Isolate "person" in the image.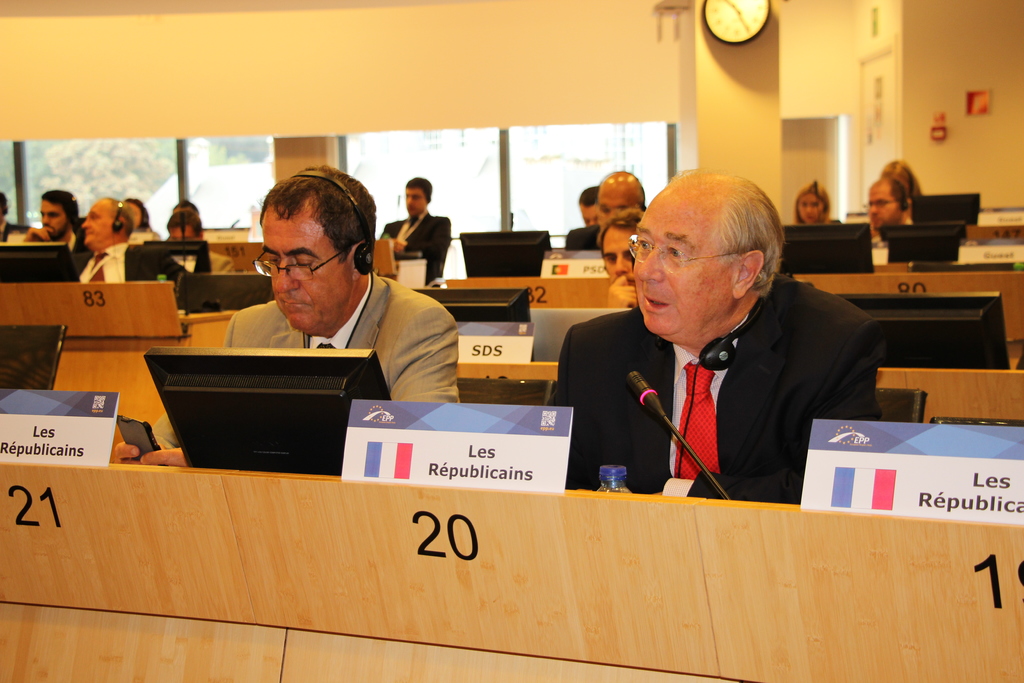
Isolated region: detection(119, 161, 458, 474).
